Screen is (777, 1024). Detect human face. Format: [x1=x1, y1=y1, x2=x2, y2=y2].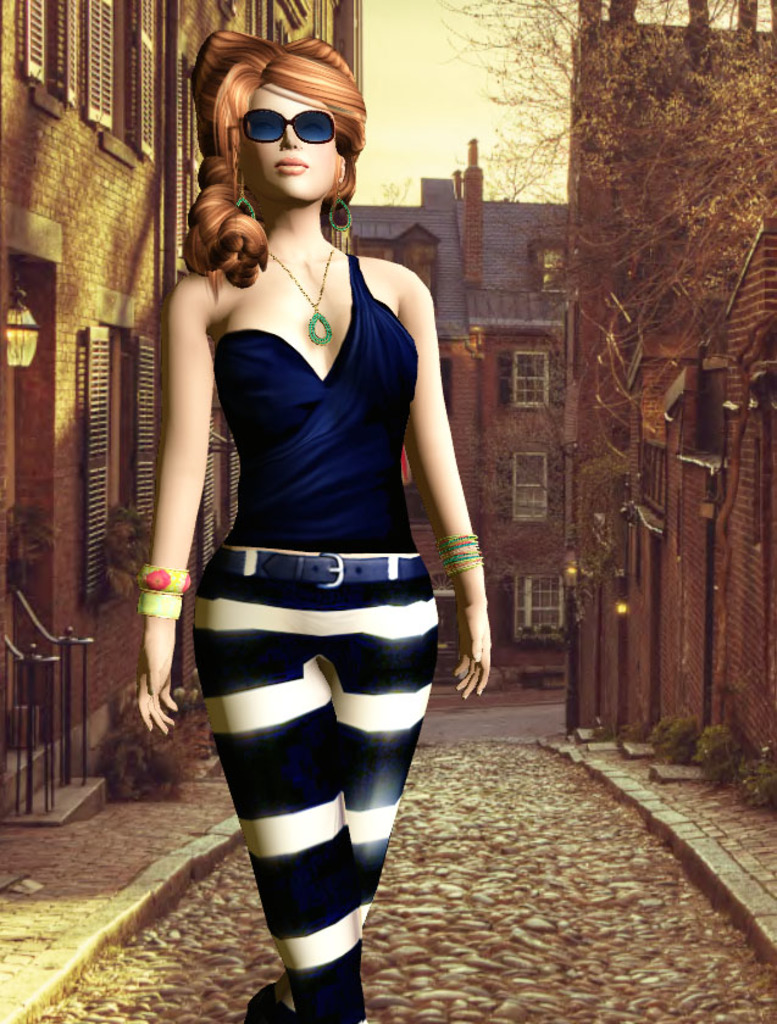
[x1=238, y1=88, x2=339, y2=191].
